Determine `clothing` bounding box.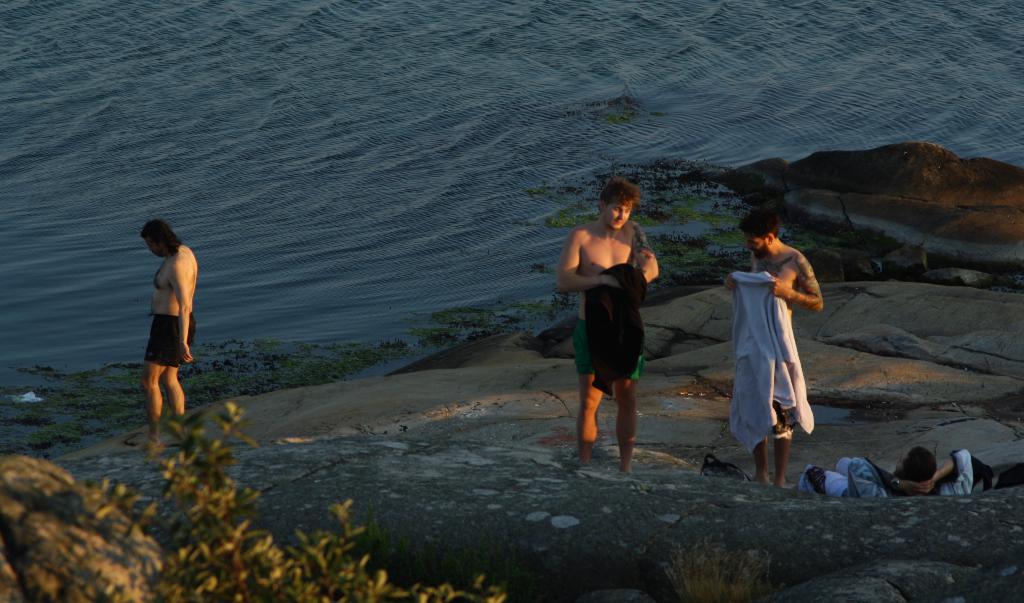
Determined: 573, 317, 645, 380.
